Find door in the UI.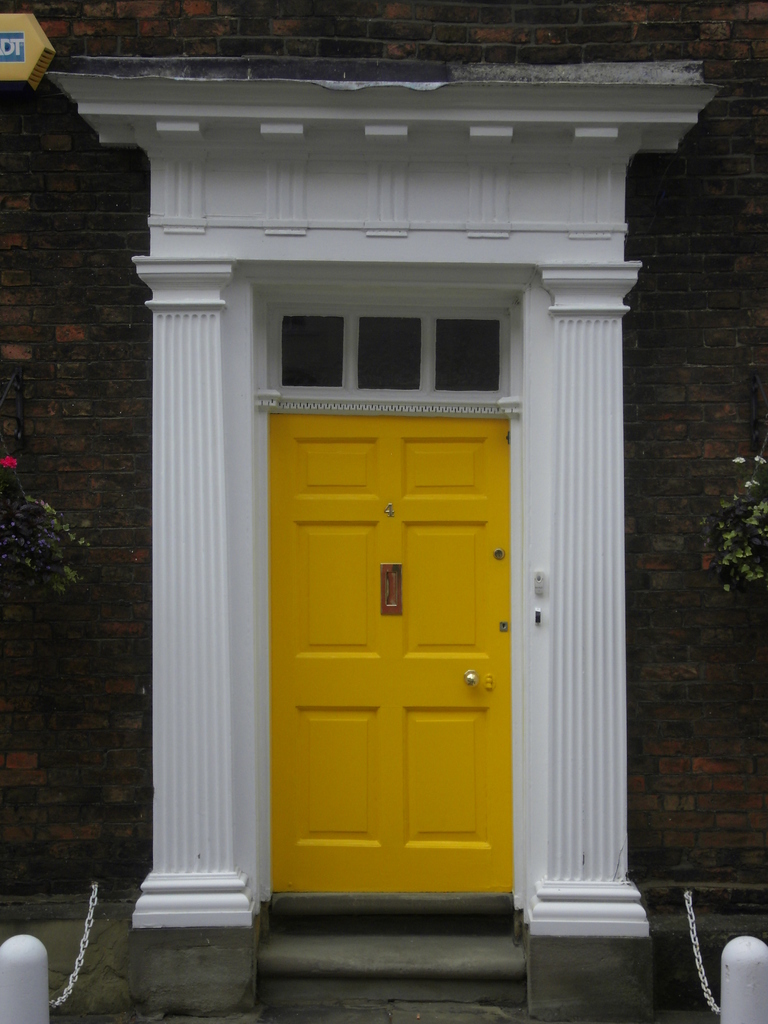
UI element at (x1=261, y1=413, x2=512, y2=895).
